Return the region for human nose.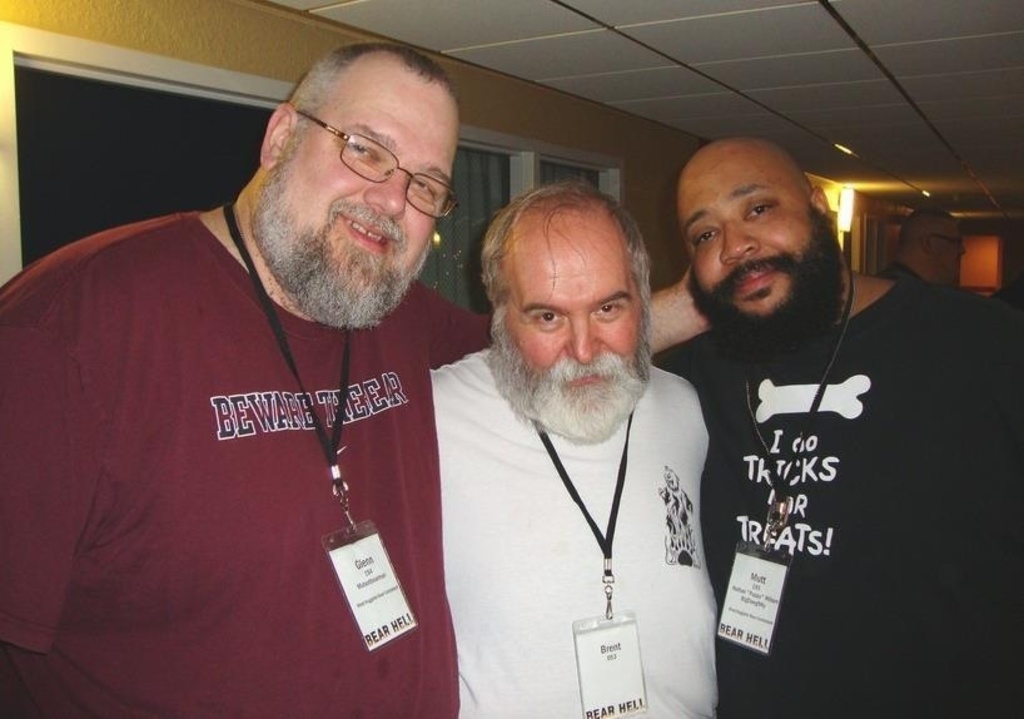
bbox=[959, 243, 968, 254].
